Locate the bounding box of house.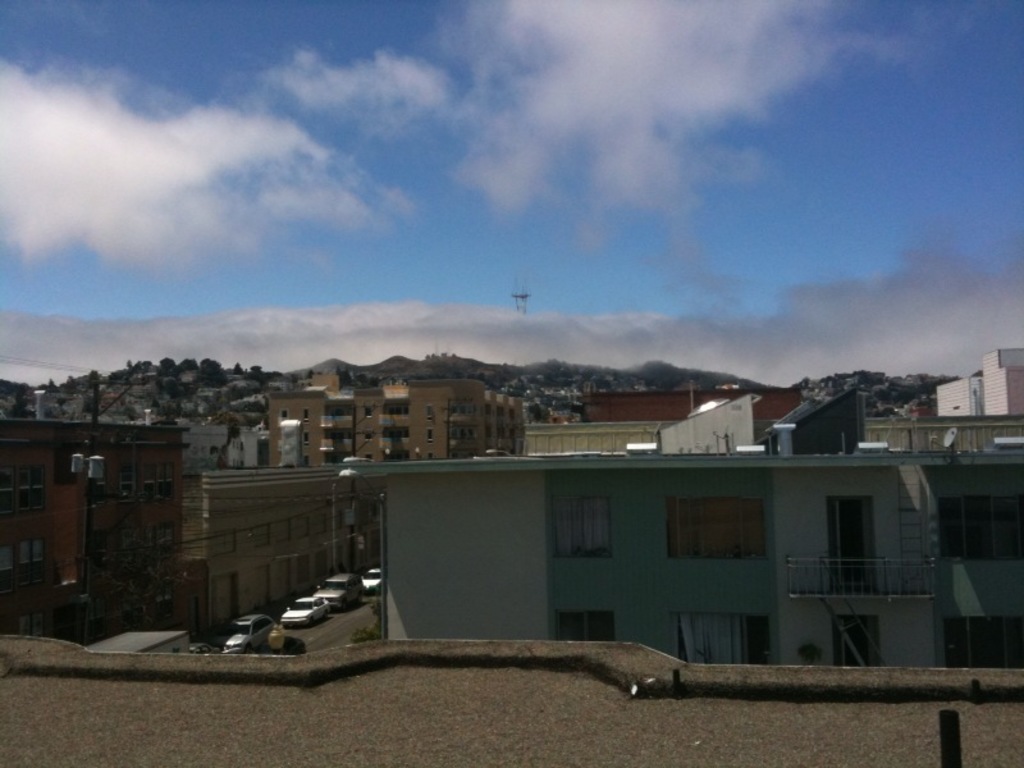
Bounding box: x1=289 y1=397 x2=978 y2=692.
